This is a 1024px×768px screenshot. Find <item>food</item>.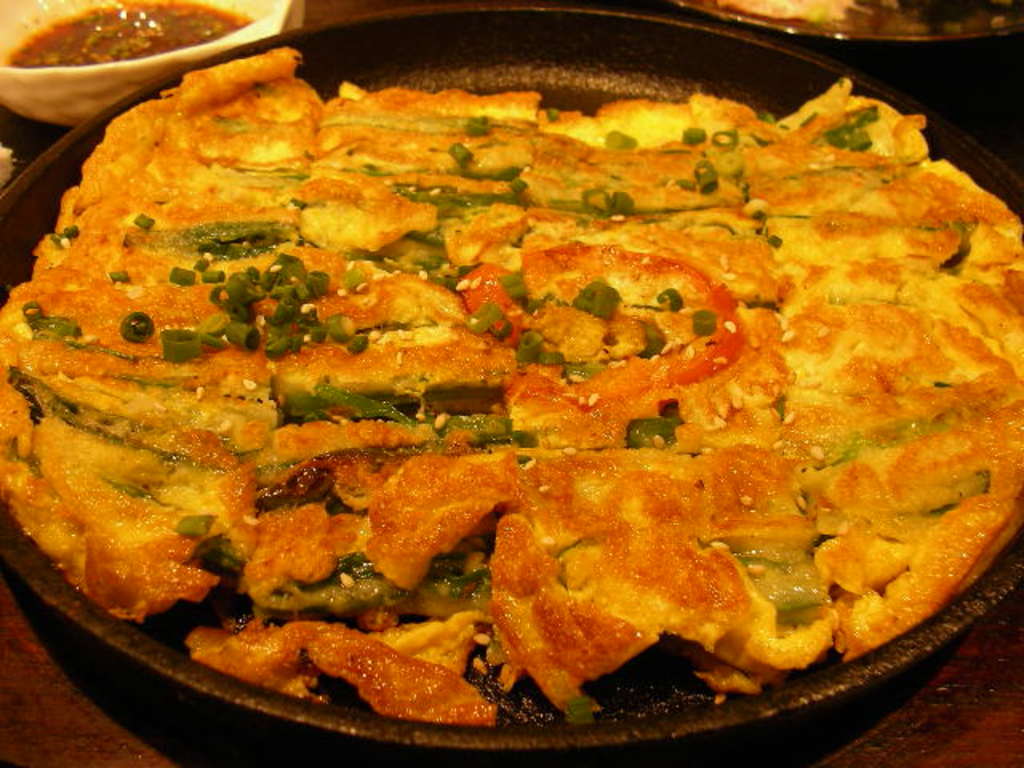
Bounding box: (3, 0, 248, 66).
